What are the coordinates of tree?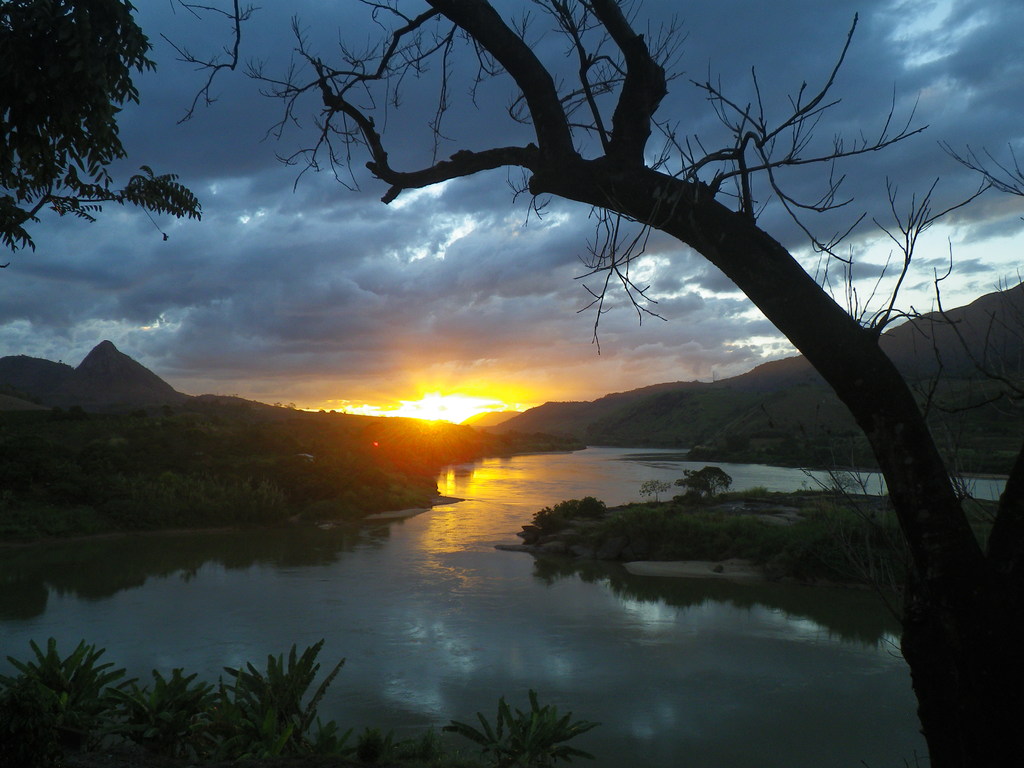
(x1=0, y1=0, x2=202, y2=274).
